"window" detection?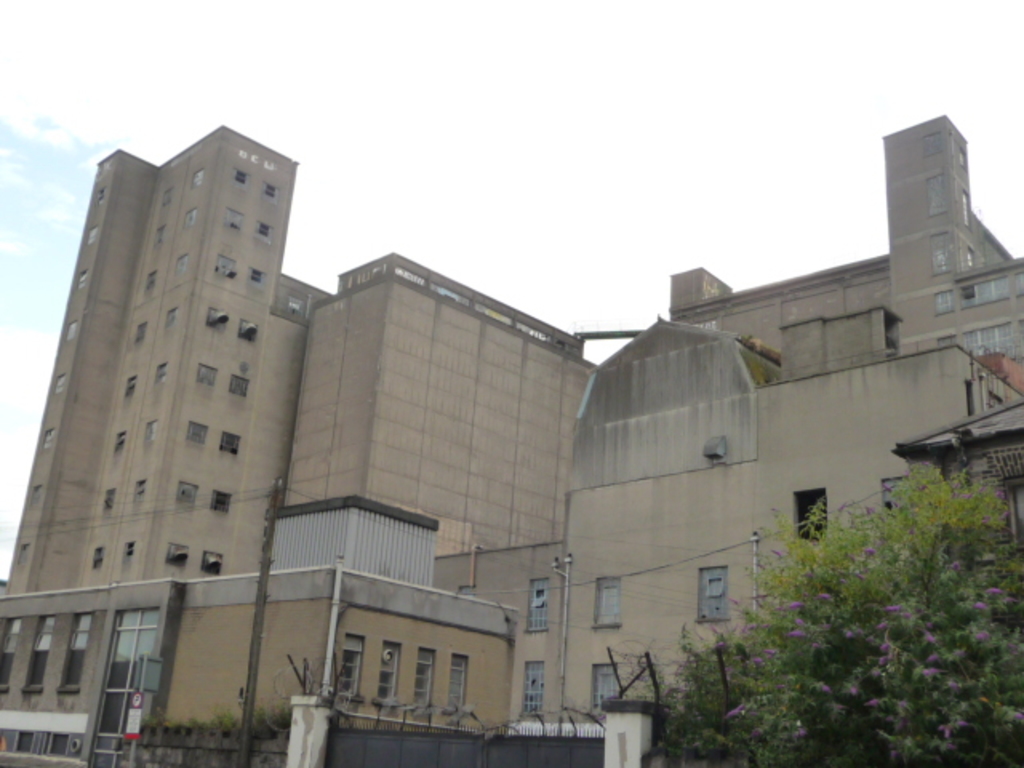
{"x1": 186, "y1": 206, "x2": 194, "y2": 222}
